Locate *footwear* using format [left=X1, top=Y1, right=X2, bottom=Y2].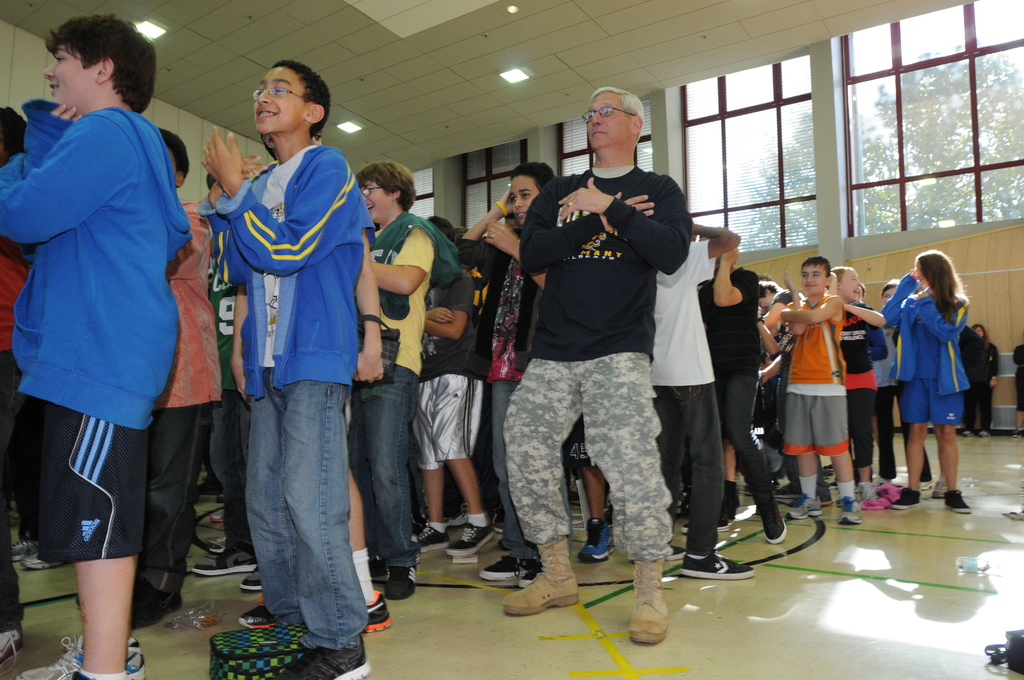
[left=839, top=500, right=864, bottom=525].
